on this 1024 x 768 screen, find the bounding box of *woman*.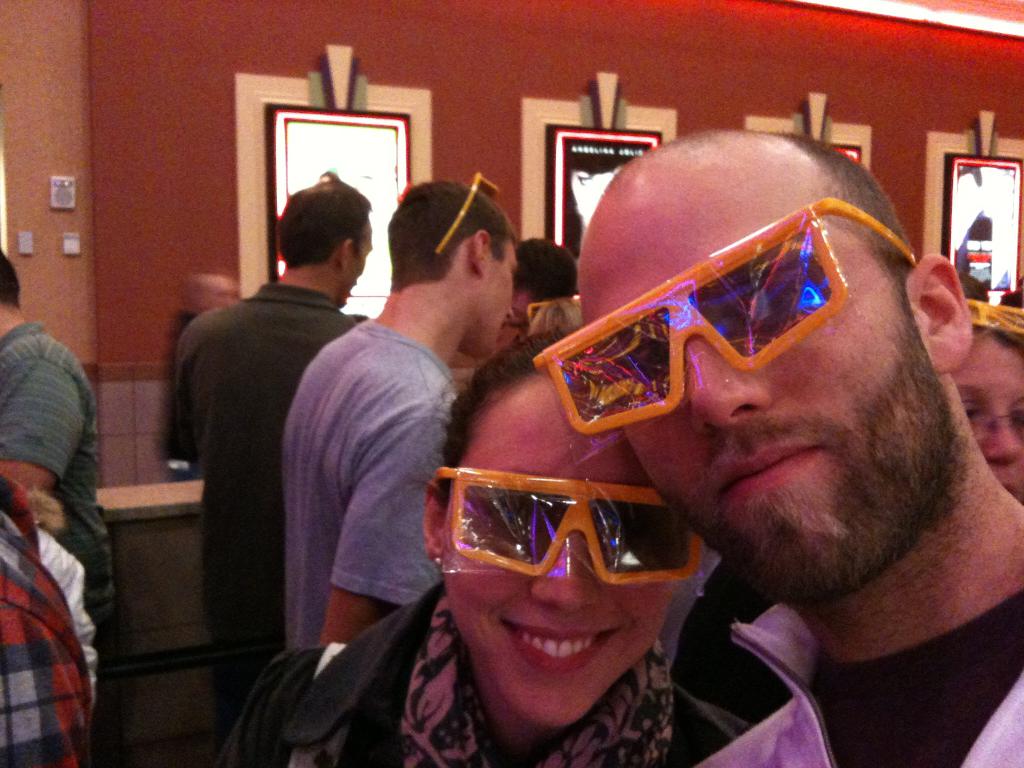
Bounding box: (951,300,1023,506).
